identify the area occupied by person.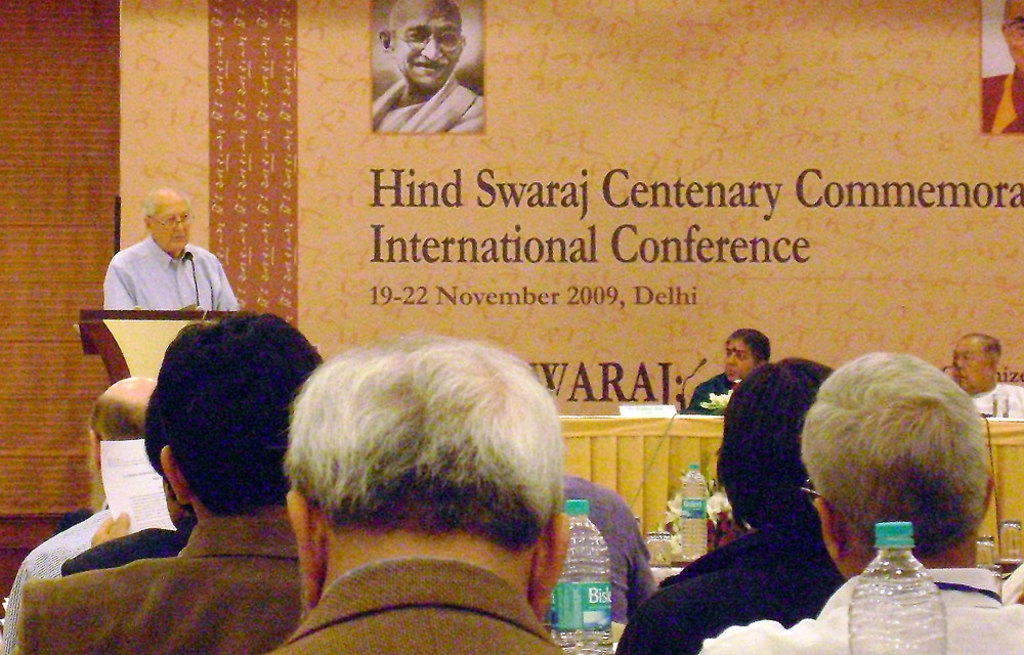
Area: bbox=[541, 471, 662, 654].
